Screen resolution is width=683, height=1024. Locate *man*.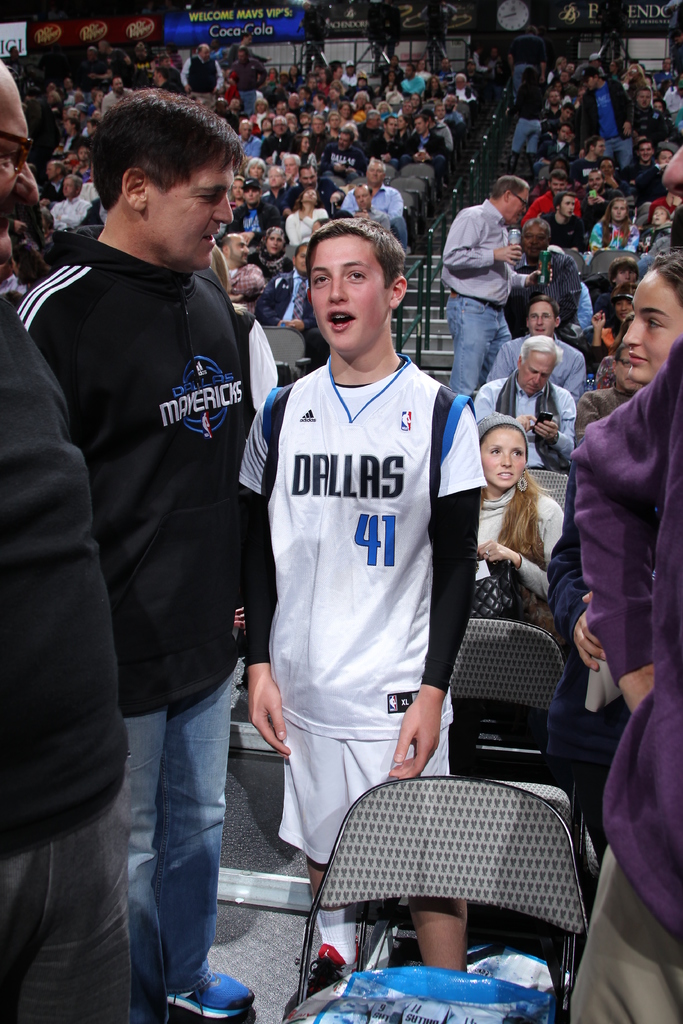
Rect(0, 61, 131, 1023).
